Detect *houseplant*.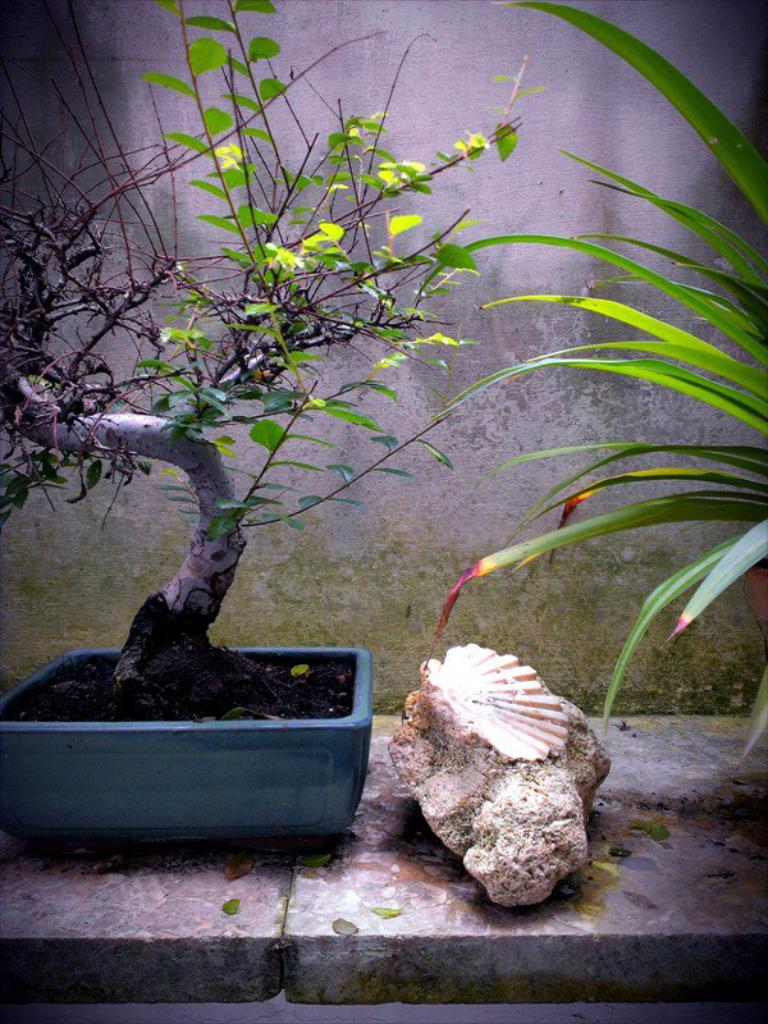
Detected at bbox(0, 0, 451, 832).
